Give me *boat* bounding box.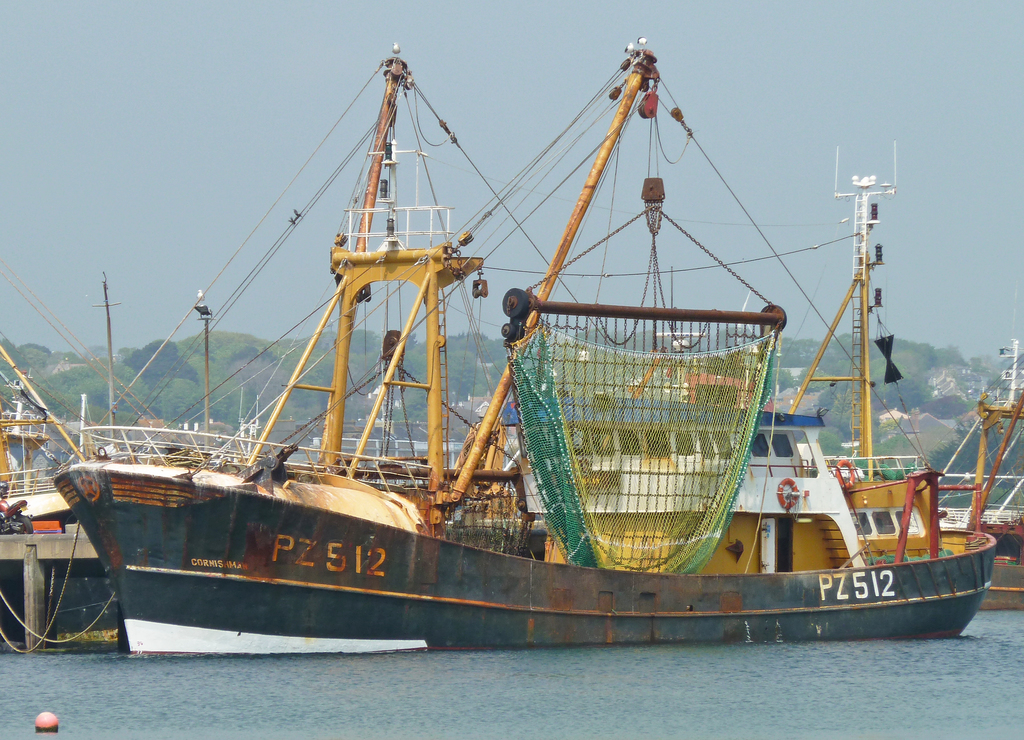
bbox(29, 47, 1023, 680).
